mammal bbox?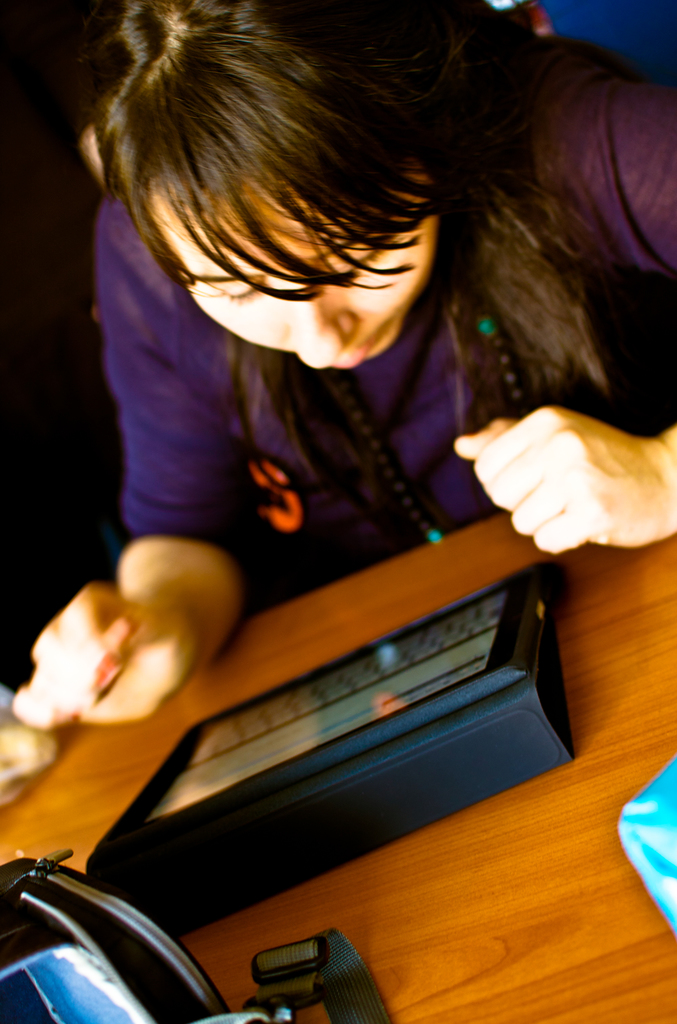
{"x1": 10, "y1": 1, "x2": 676, "y2": 730}
